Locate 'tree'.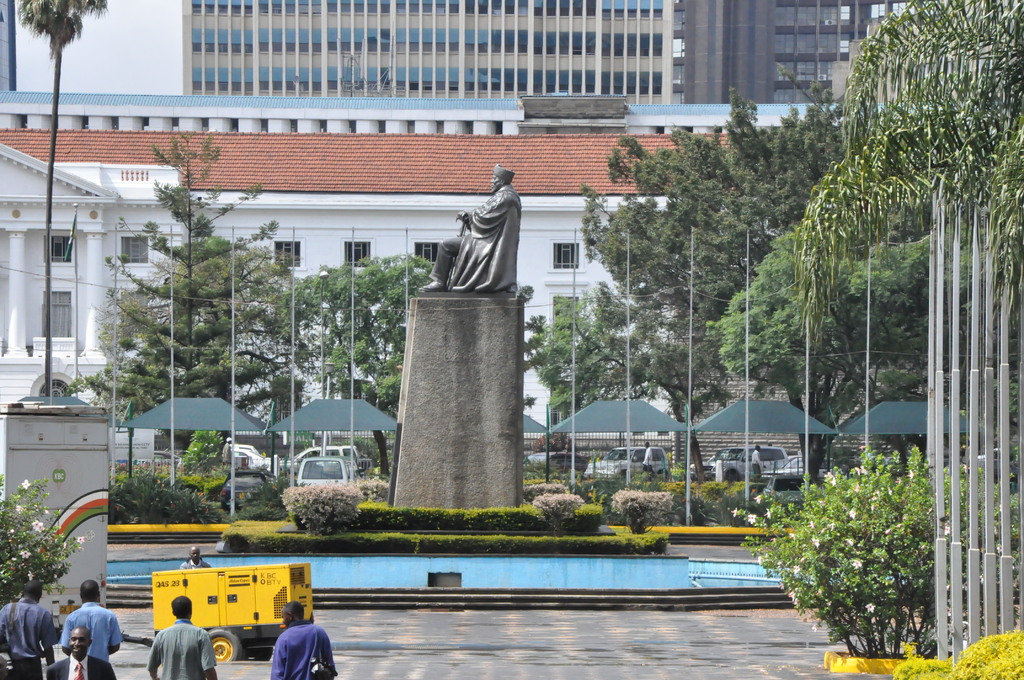
Bounding box: crop(570, 93, 867, 339).
